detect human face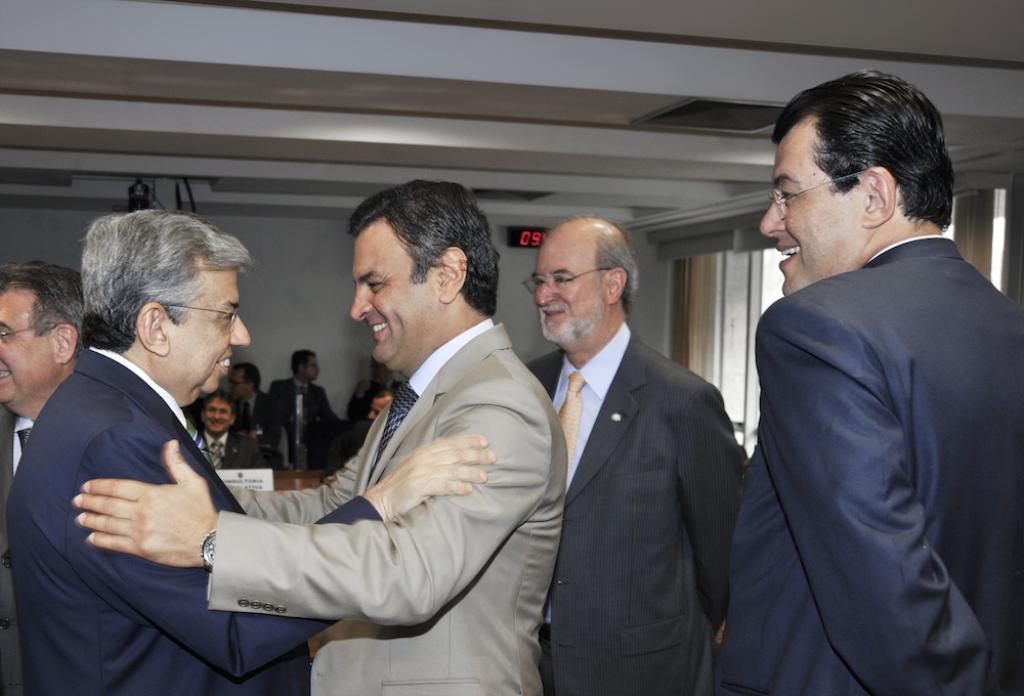
(173, 273, 252, 389)
